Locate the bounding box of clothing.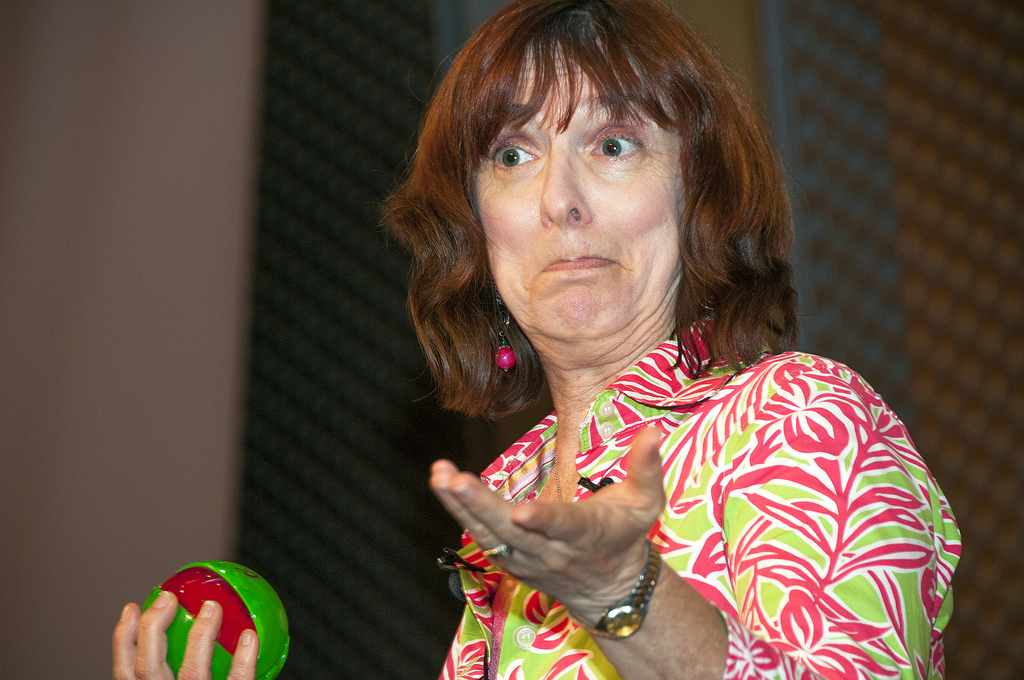
Bounding box: <region>382, 163, 931, 677</region>.
